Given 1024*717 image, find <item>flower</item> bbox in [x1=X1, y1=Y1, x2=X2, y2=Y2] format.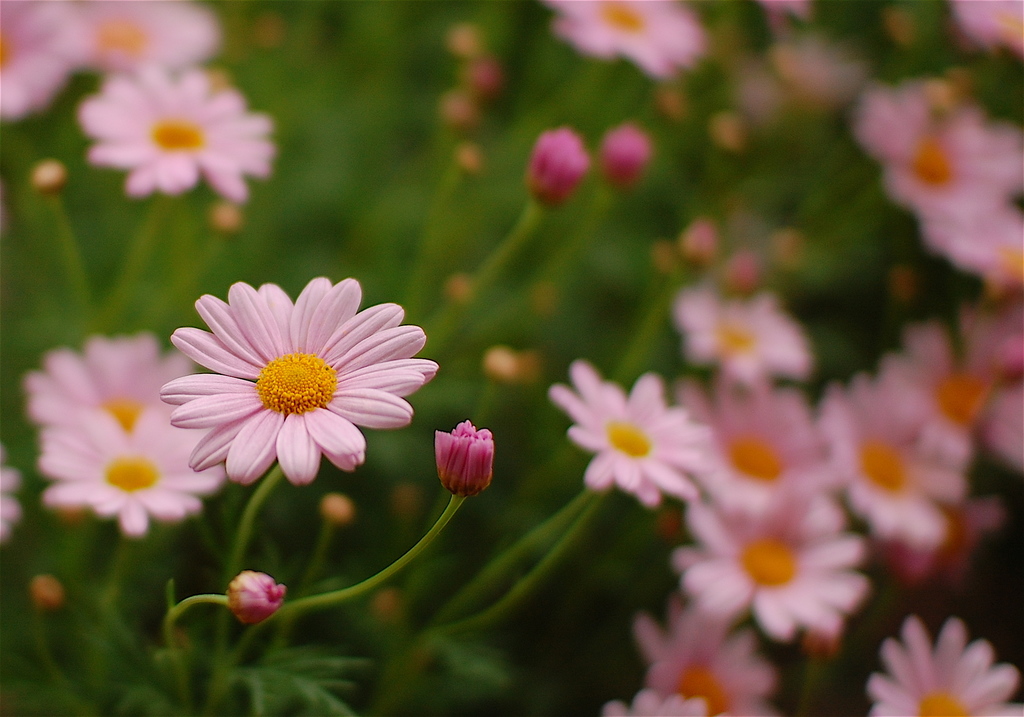
[x1=684, y1=379, x2=834, y2=494].
